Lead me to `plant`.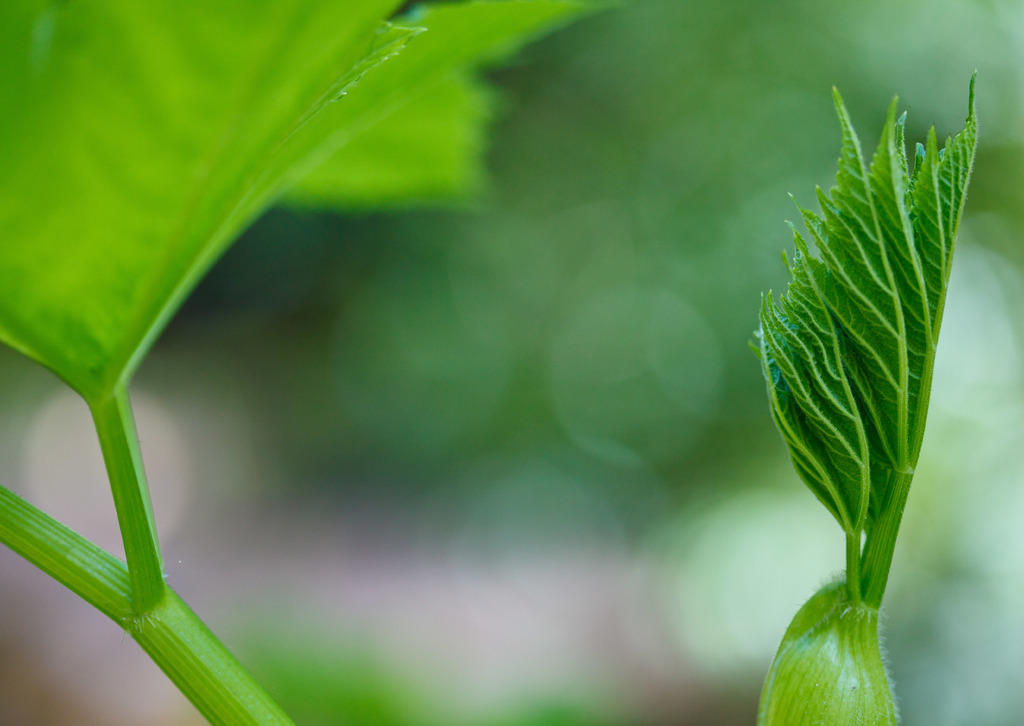
Lead to left=724, top=62, right=995, bottom=620.
